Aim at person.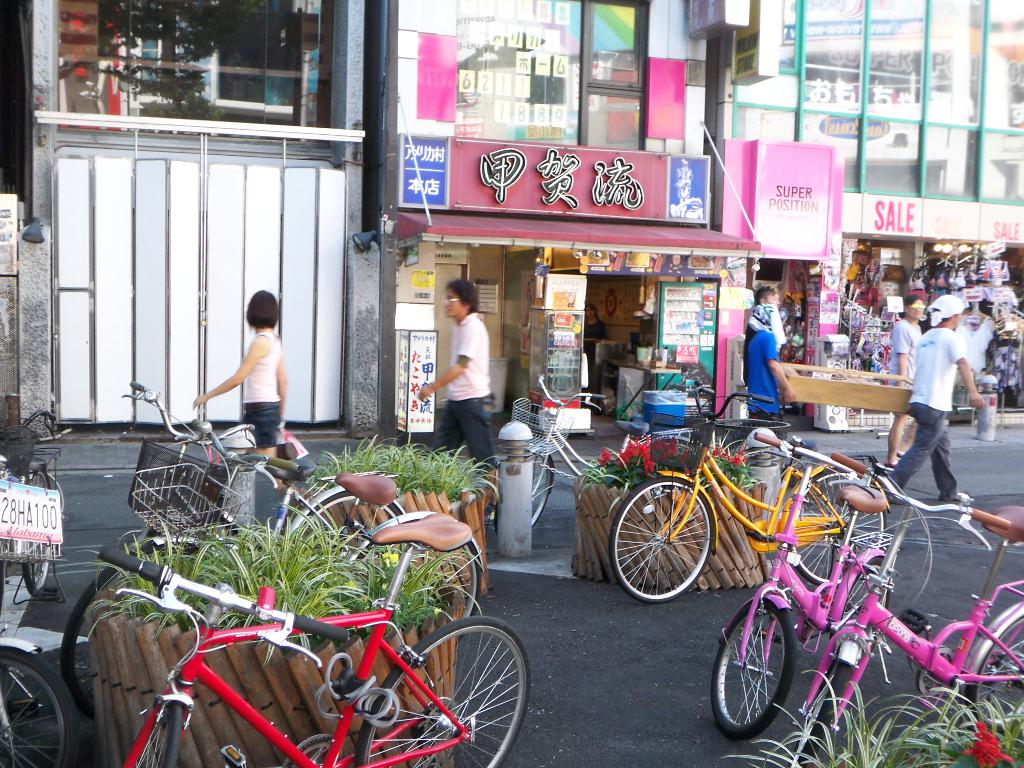
Aimed at bbox=[890, 292, 928, 472].
